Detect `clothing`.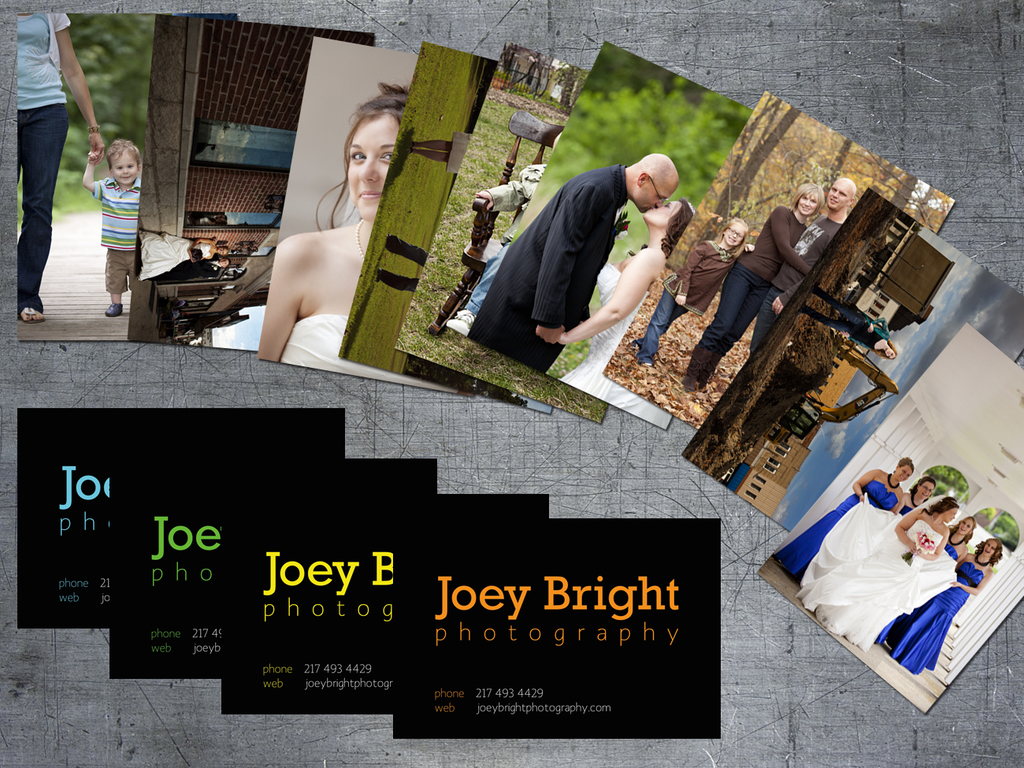
Detected at [left=573, top=263, right=668, bottom=427].
